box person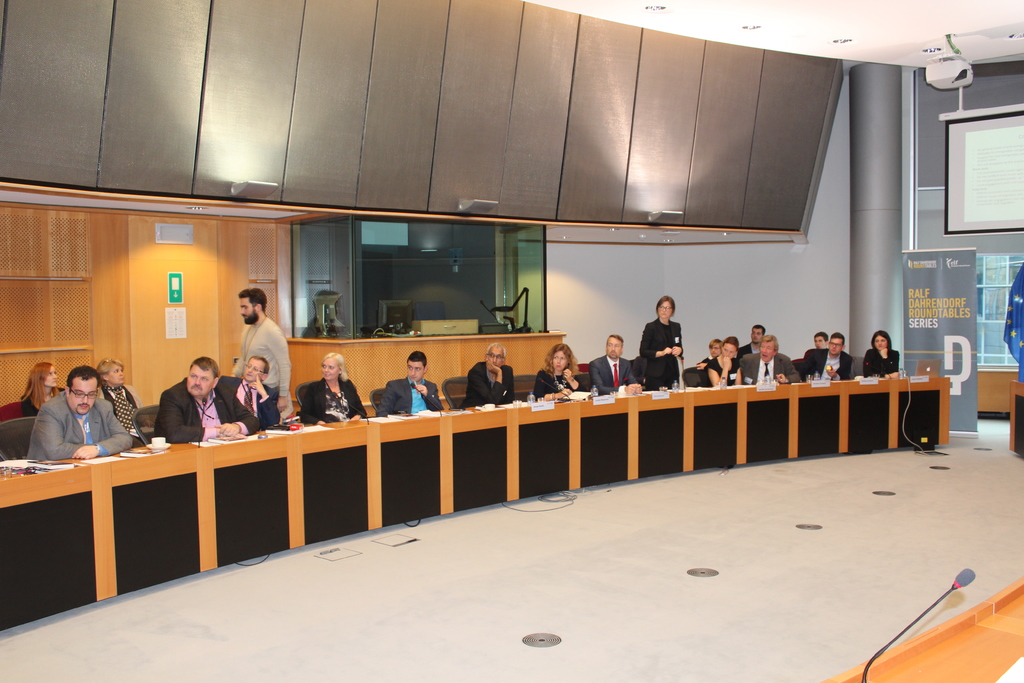
left=699, top=335, right=737, bottom=388
